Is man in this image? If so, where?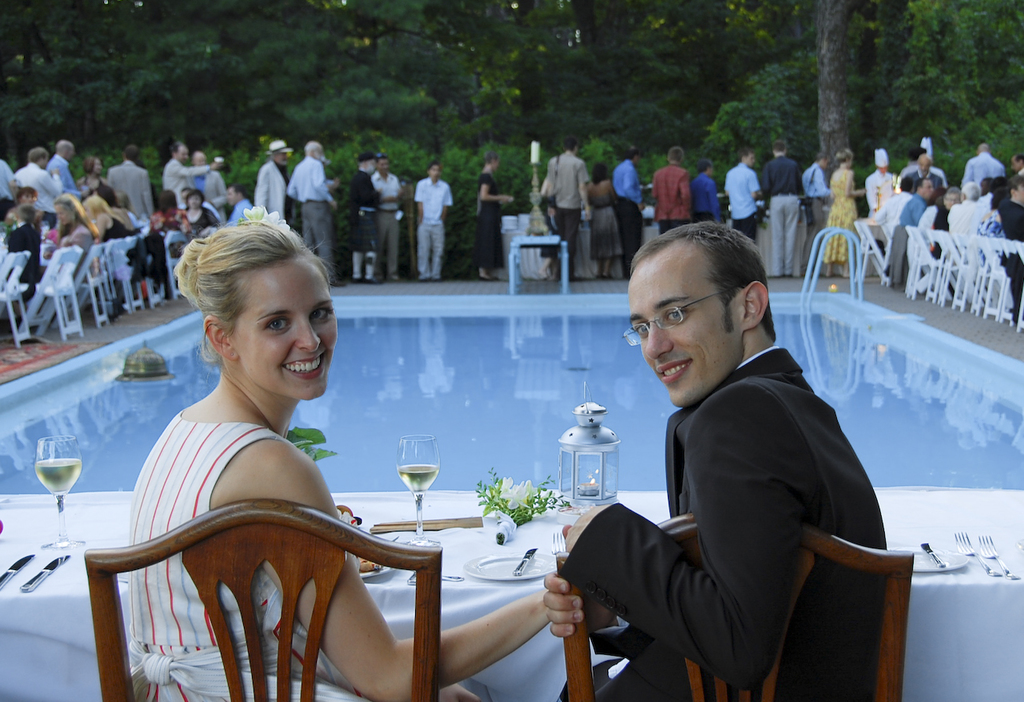
Yes, at detection(254, 143, 291, 226).
